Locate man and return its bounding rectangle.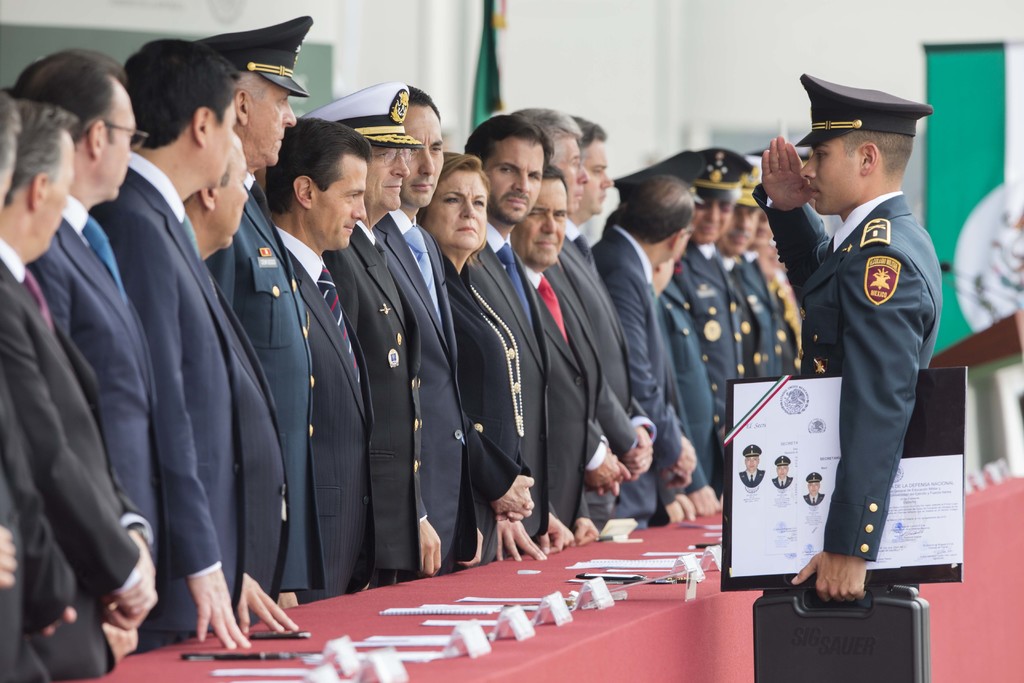
[left=459, top=110, right=579, bottom=563].
